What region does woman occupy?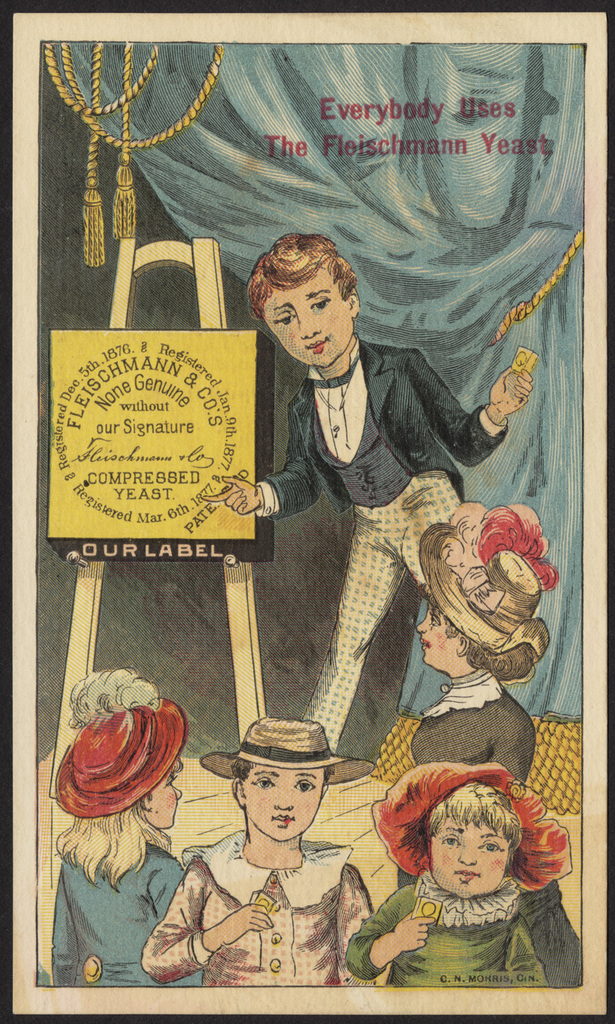
[142, 711, 371, 986].
